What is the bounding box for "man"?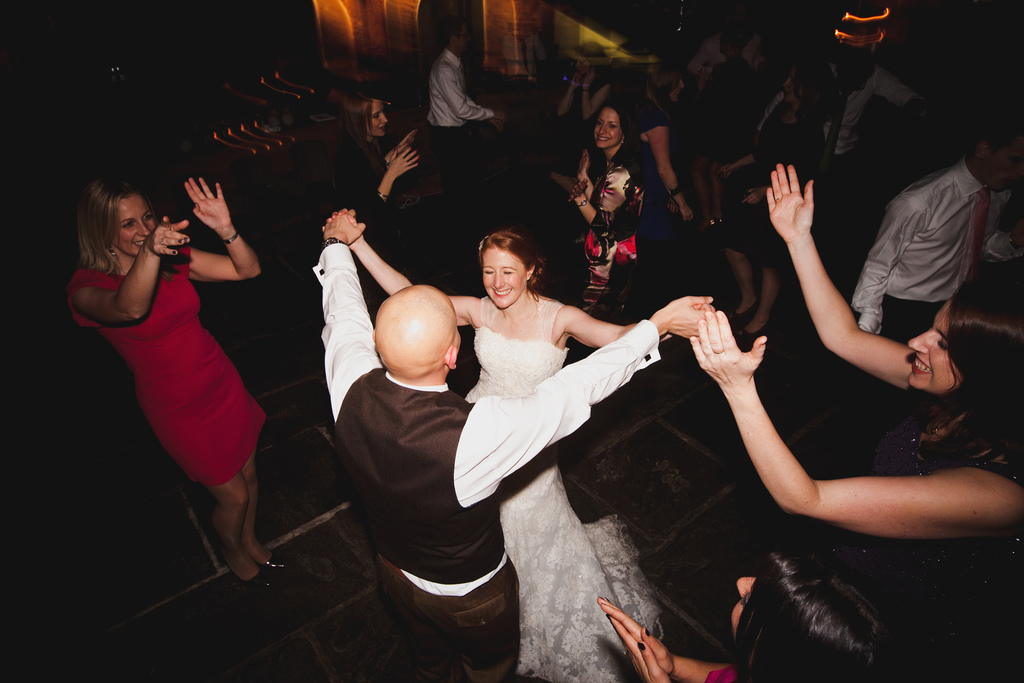
crop(858, 120, 1011, 370).
